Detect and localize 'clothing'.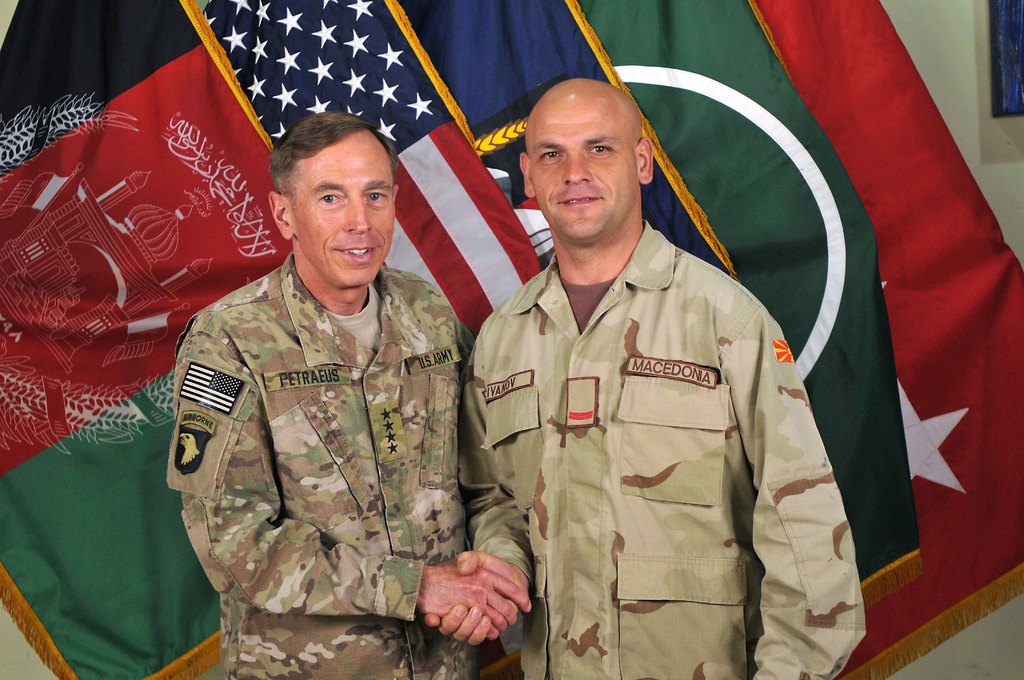
Localized at [x1=150, y1=206, x2=503, y2=656].
